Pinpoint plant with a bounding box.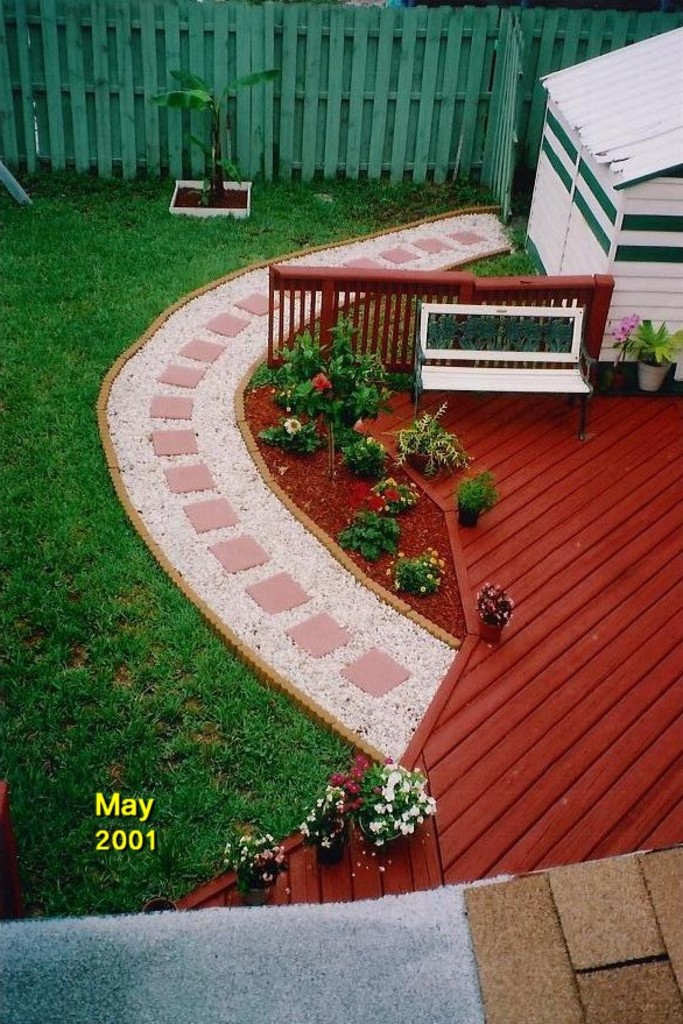
l=295, t=777, r=373, b=861.
